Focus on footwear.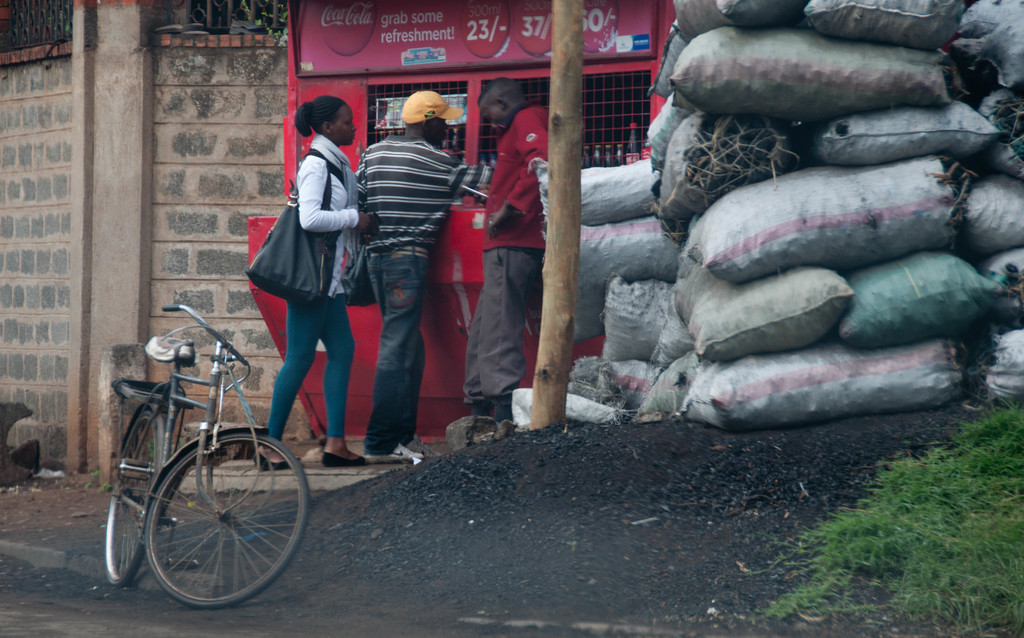
Focused at region(255, 452, 303, 472).
